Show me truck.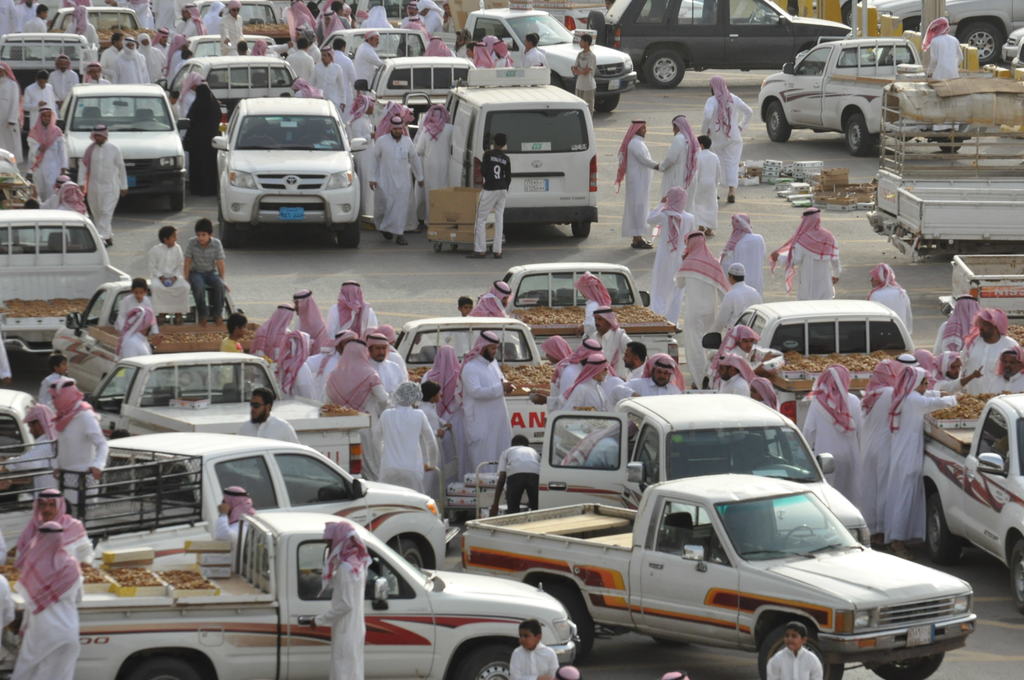
truck is here: [x1=0, y1=31, x2=99, y2=142].
